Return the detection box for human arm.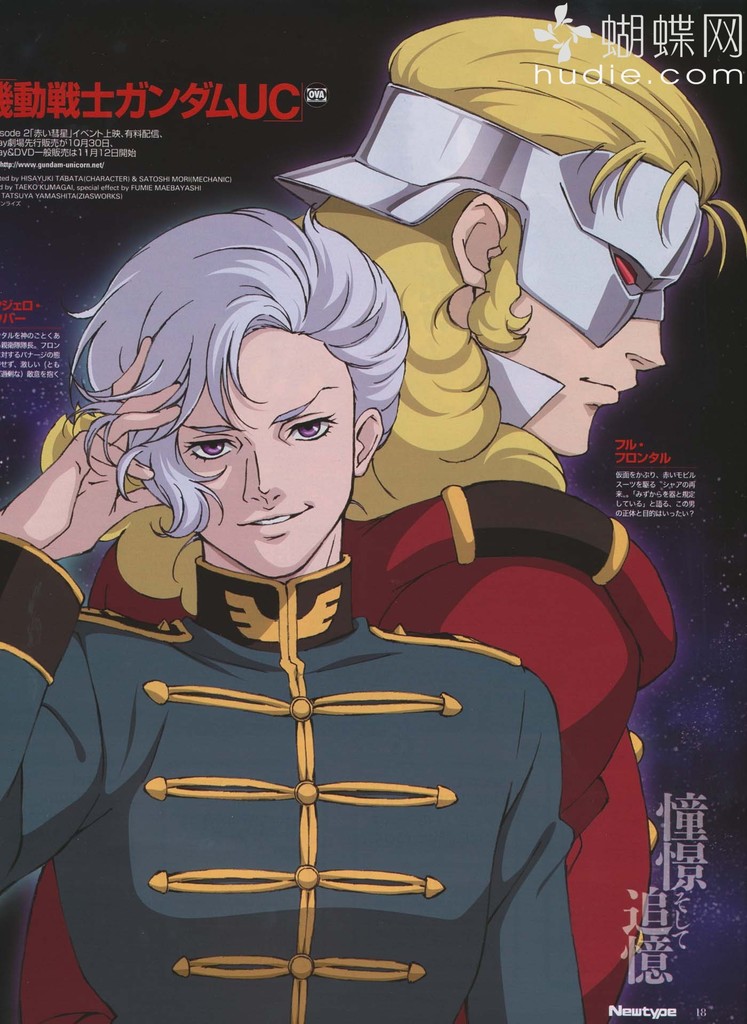
<box>0,396,172,560</box>.
